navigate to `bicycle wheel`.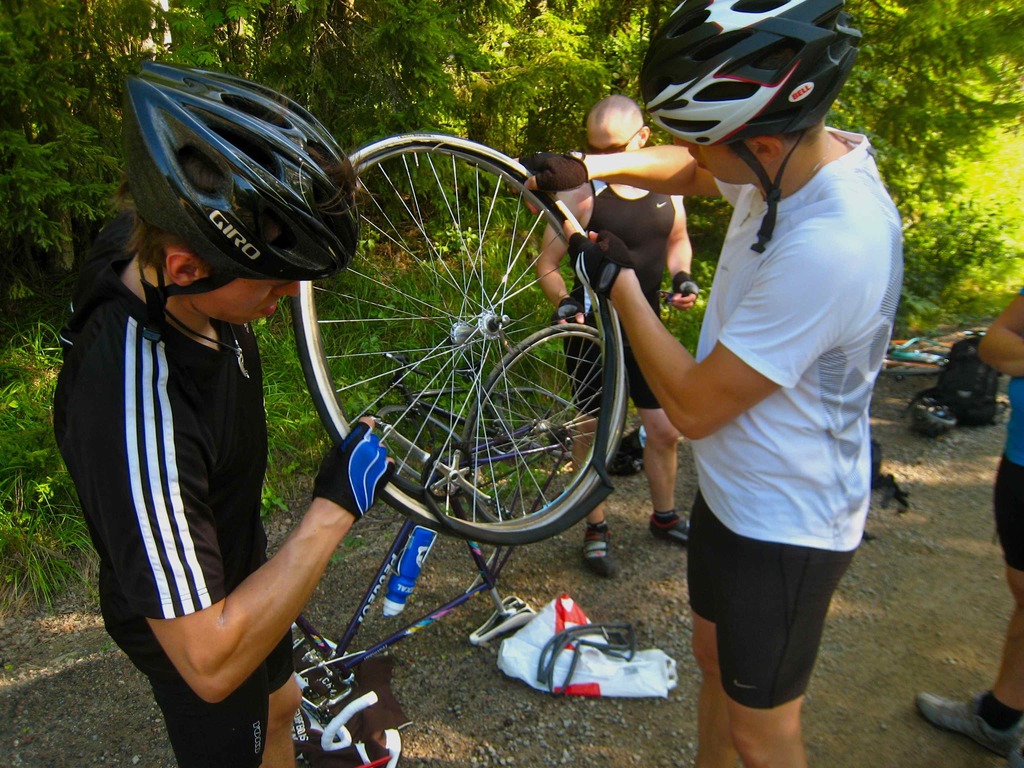
Navigation target: <bbox>307, 139, 600, 591</bbox>.
